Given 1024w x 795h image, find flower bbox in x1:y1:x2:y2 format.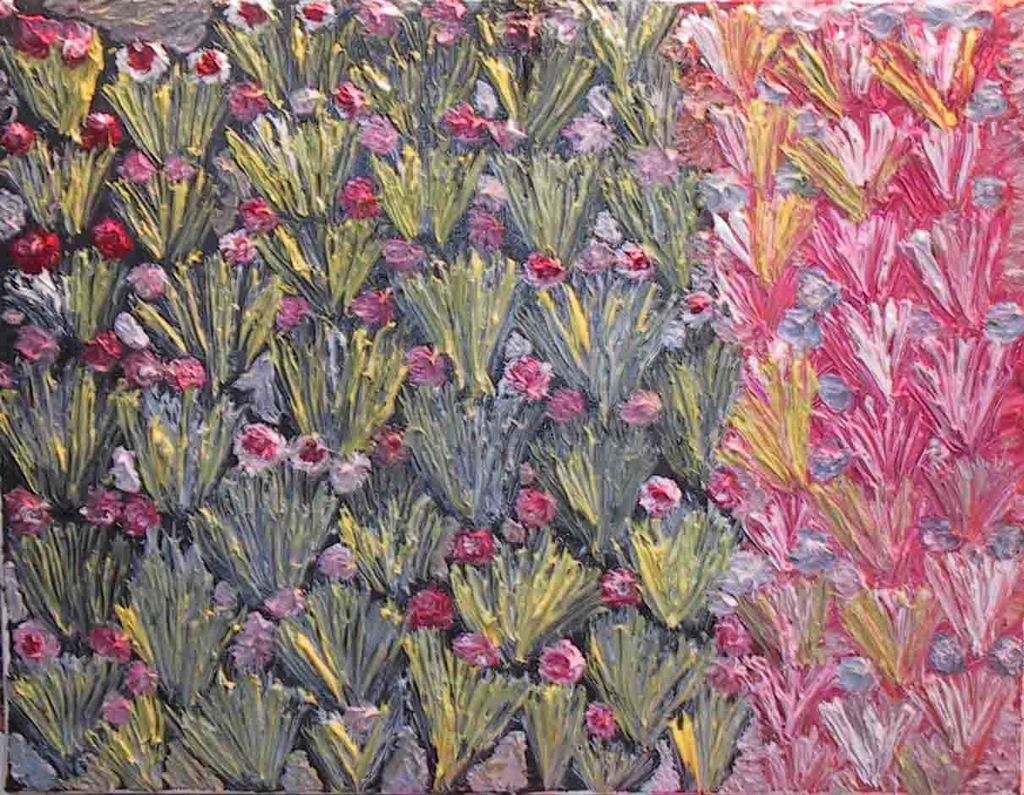
287:428:331:475.
